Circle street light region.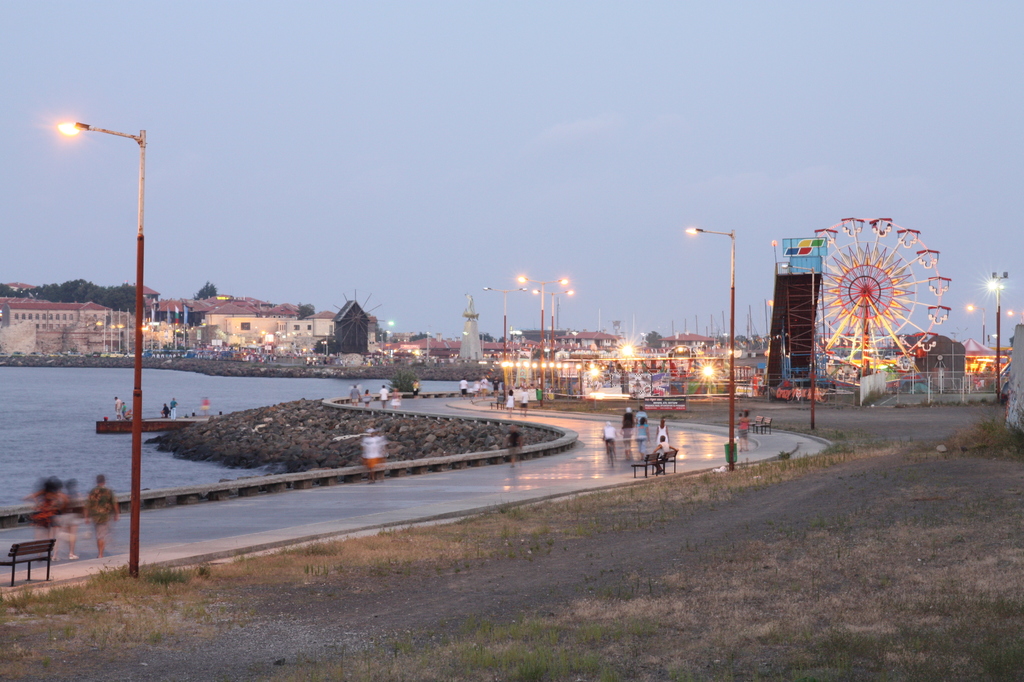
Region: {"left": 261, "top": 330, "right": 269, "bottom": 353}.
